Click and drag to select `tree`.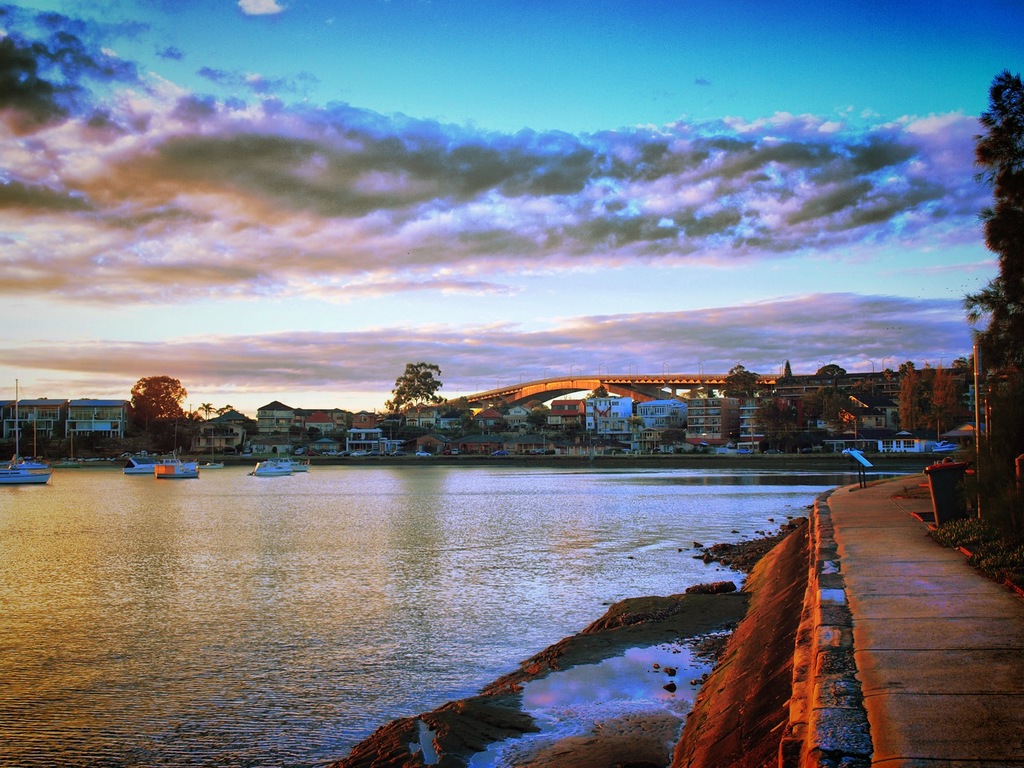
Selection: 288,424,319,441.
